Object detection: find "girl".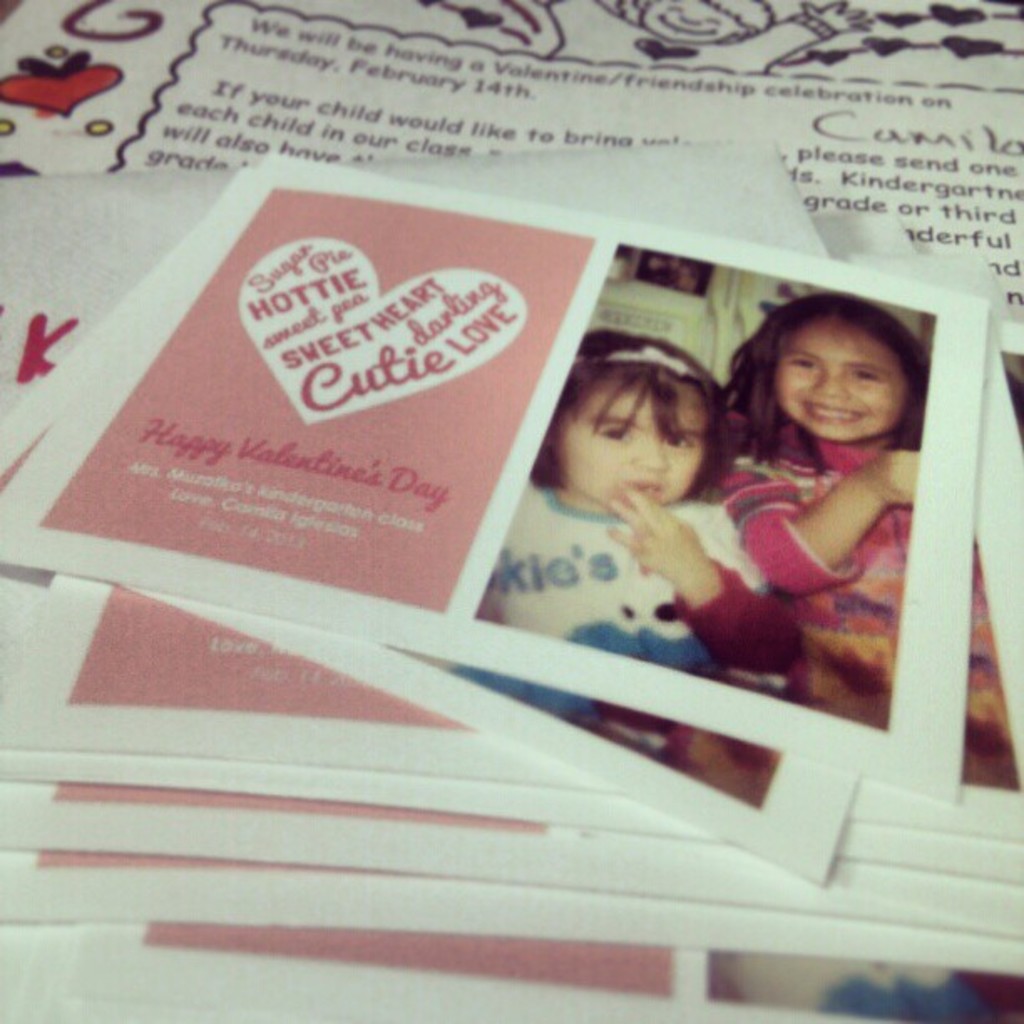
rect(723, 294, 922, 728).
